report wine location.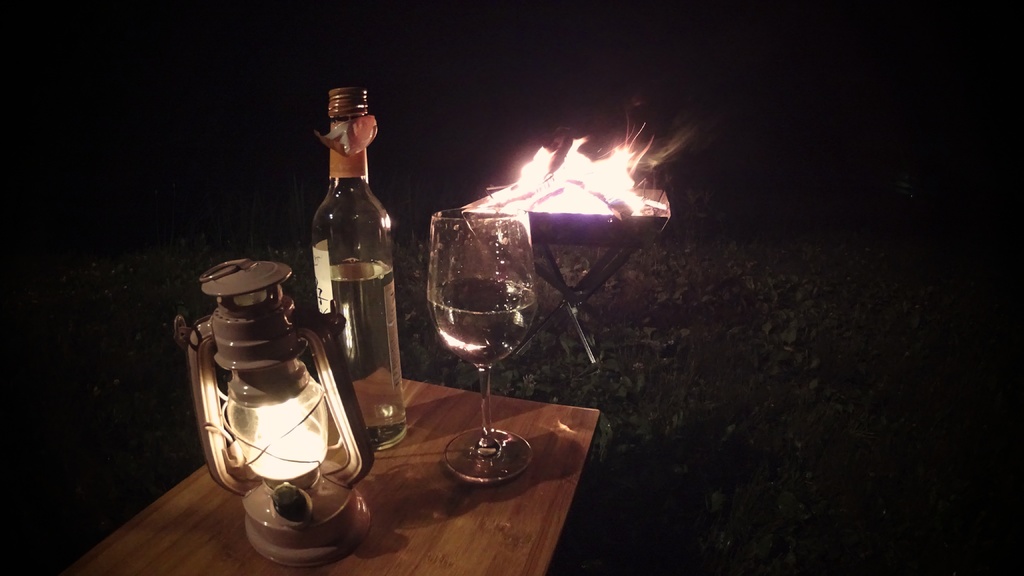
Report: locate(426, 279, 537, 368).
